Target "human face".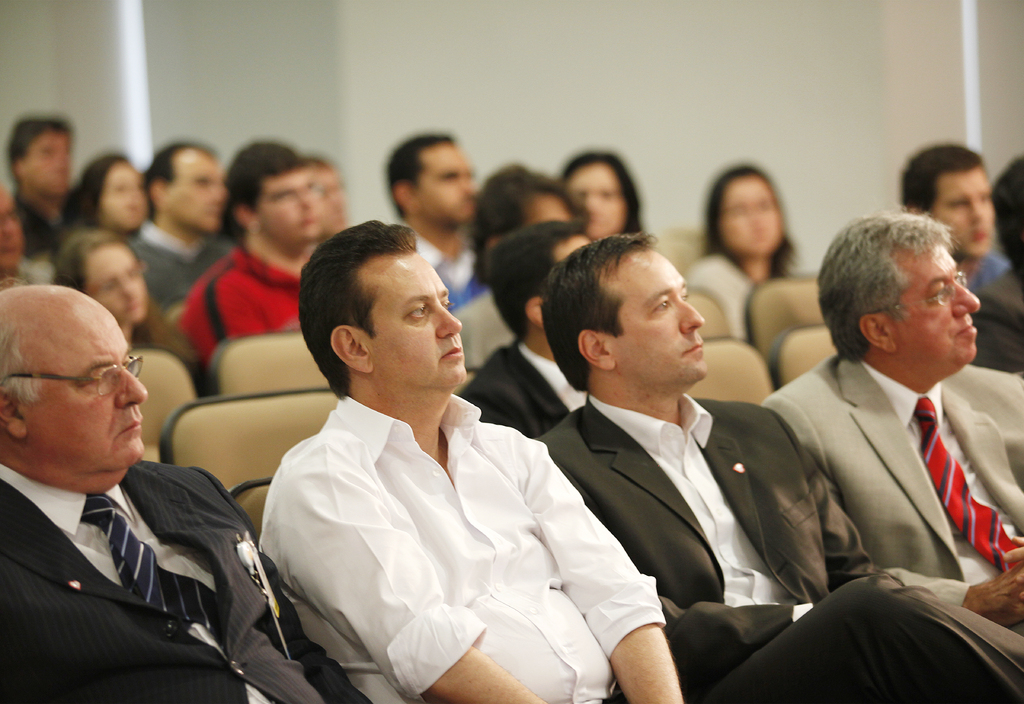
Target region: select_region(604, 243, 707, 387).
